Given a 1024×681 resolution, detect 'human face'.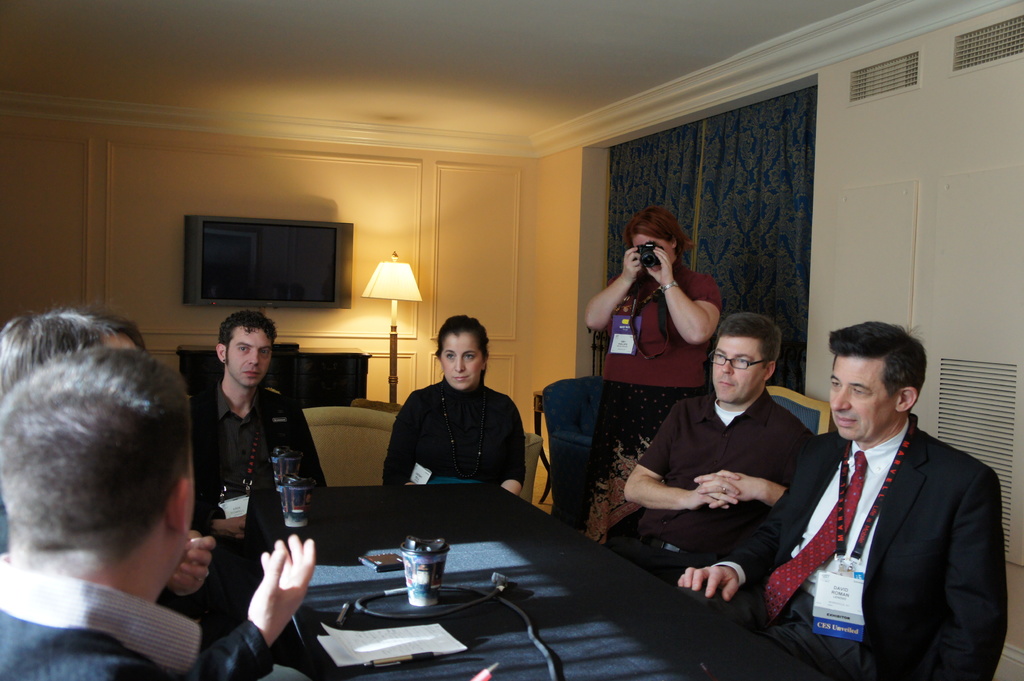
630, 232, 676, 264.
